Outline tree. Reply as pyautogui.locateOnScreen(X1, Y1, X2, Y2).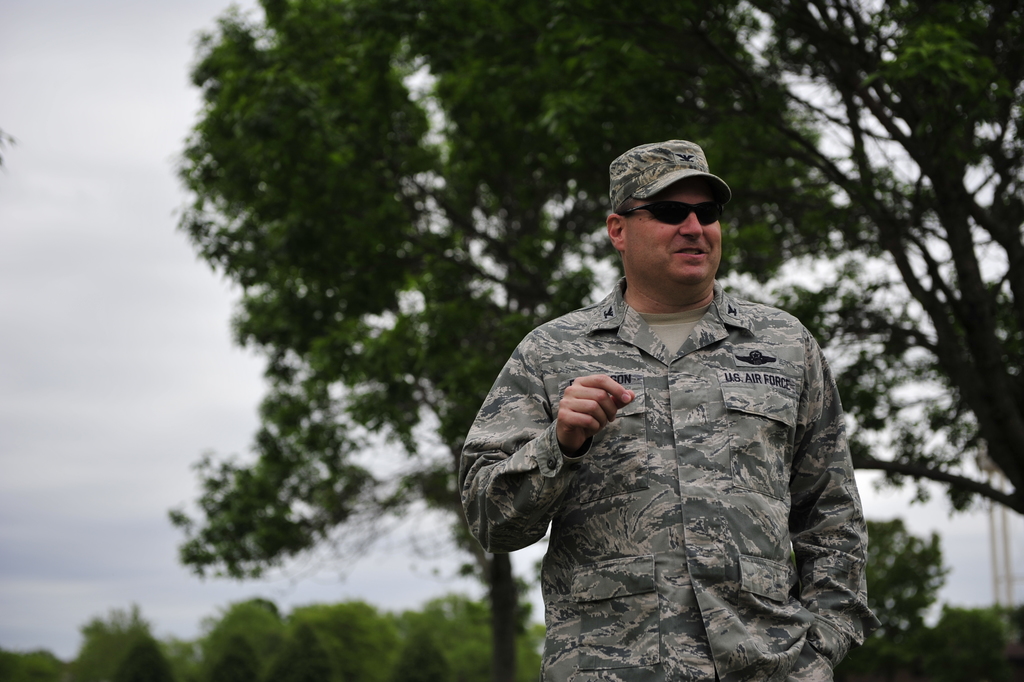
pyautogui.locateOnScreen(845, 511, 957, 681).
